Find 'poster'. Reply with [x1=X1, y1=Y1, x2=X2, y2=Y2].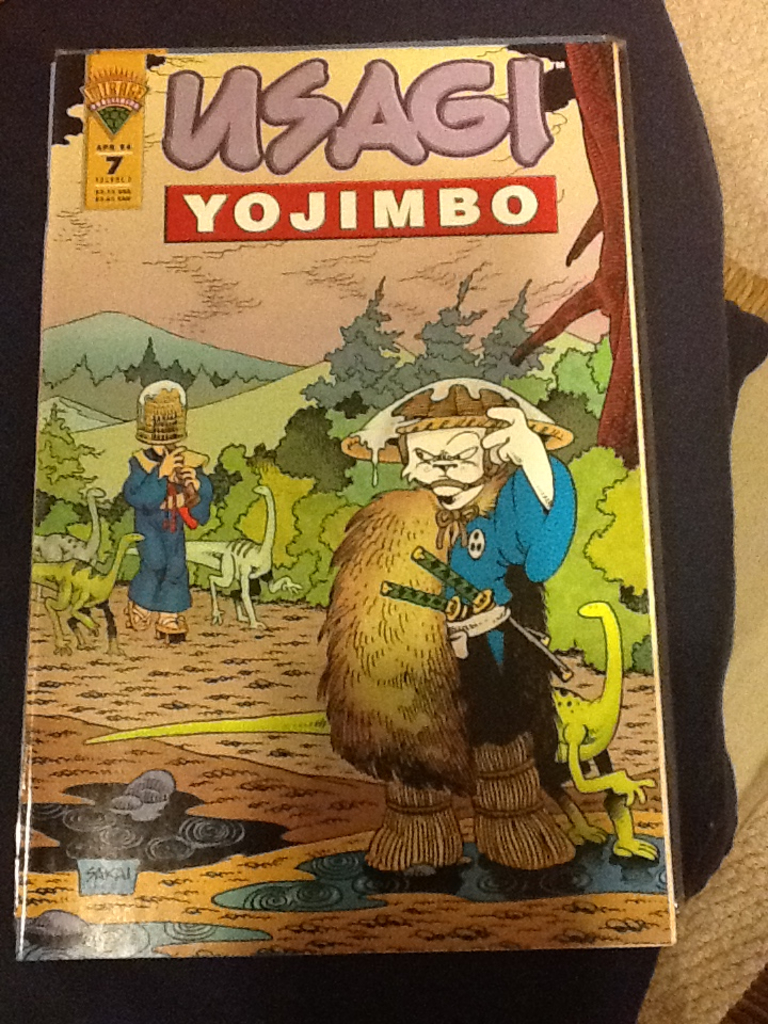
[x1=17, y1=34, x2=673, y2=963].
